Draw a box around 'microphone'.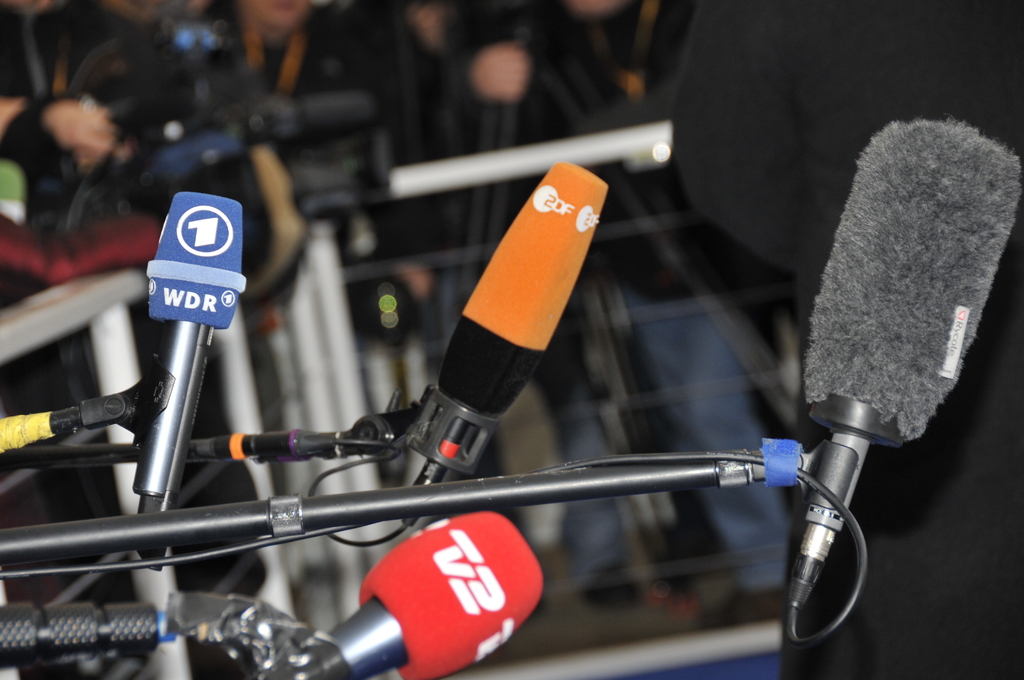
404 162 609 527.
